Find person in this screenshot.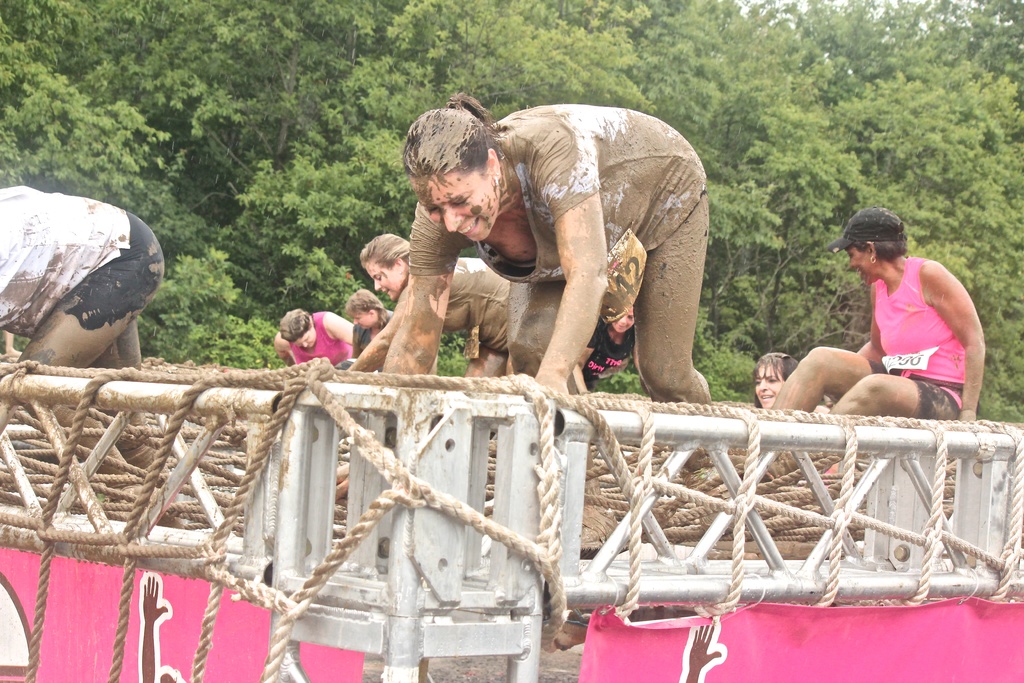
The bounding box for person is locate(335, 231, 522, 393).
